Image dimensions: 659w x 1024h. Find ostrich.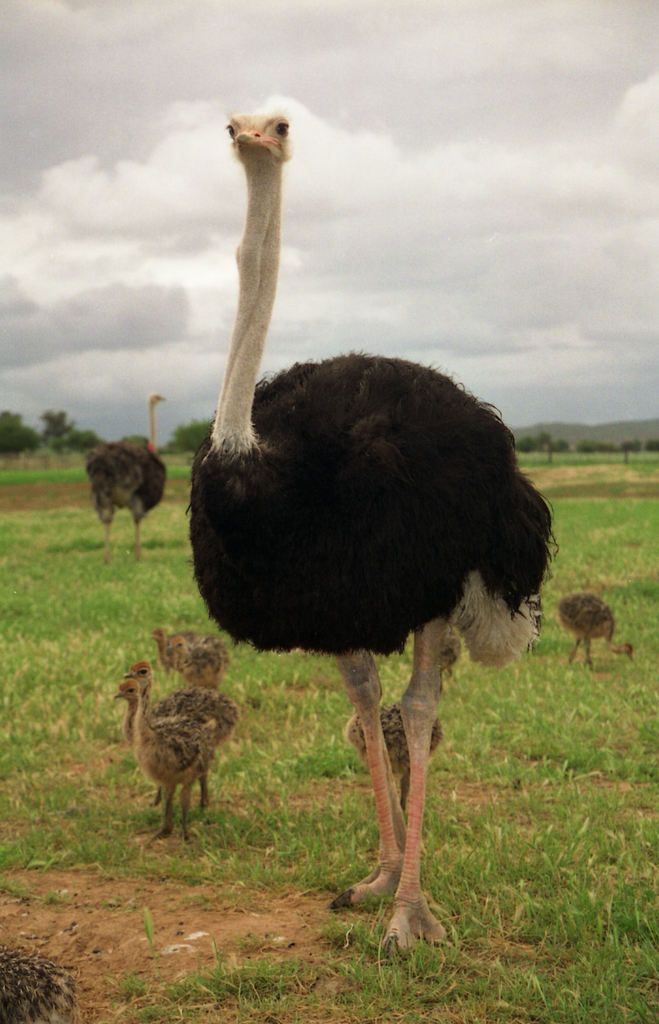
(x1=121, y1=659, x2=242, y2=815).
